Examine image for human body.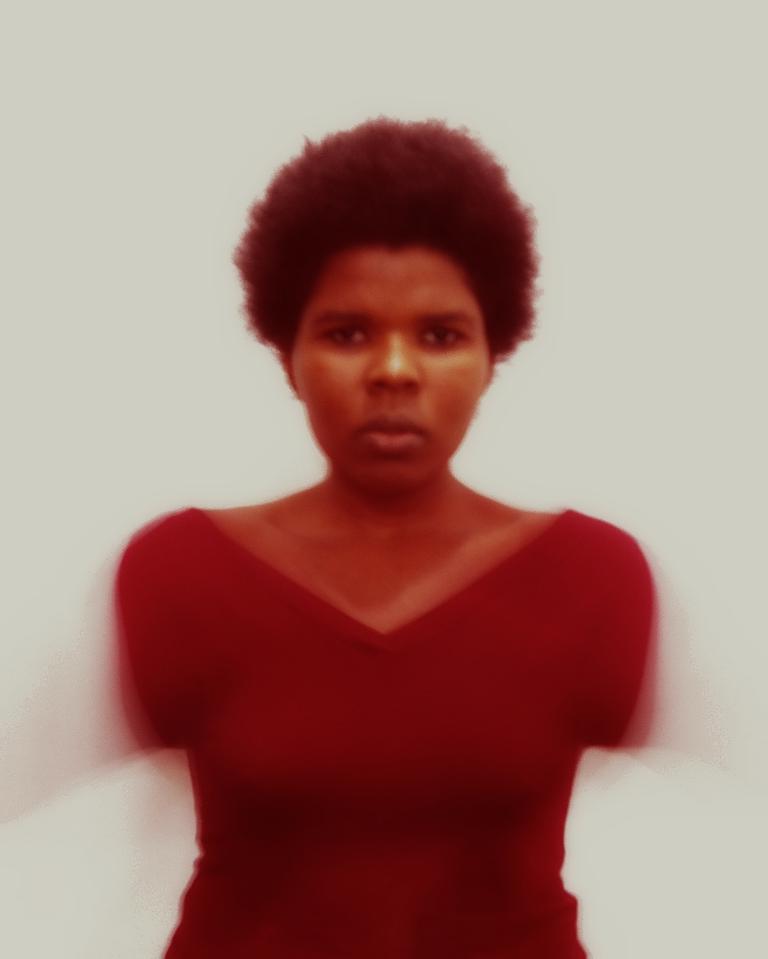
Examination result: 101/231/656/958.
